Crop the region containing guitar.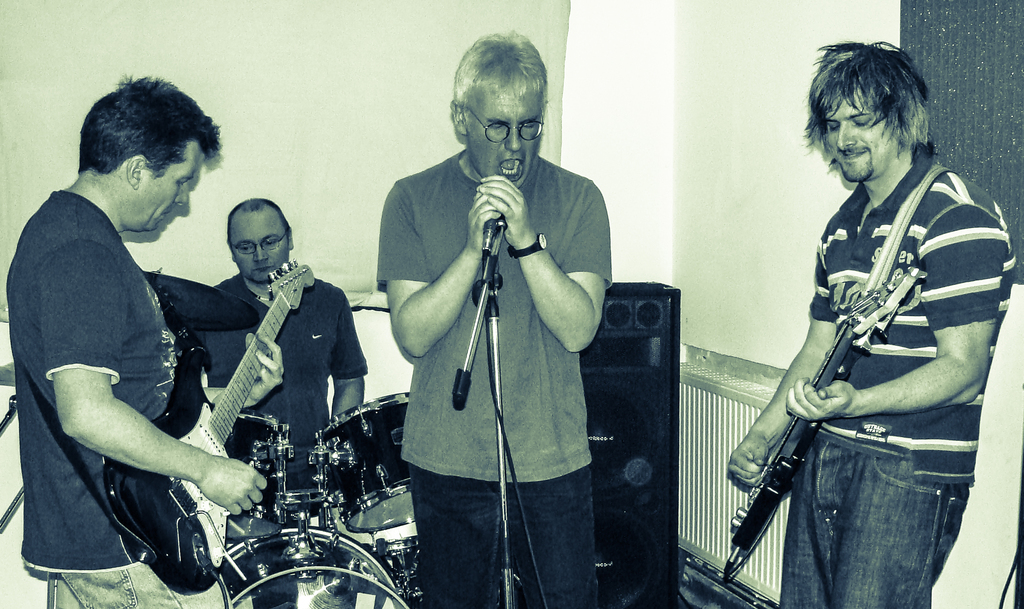
Crop region: crop(716, 252, 934, 590).
